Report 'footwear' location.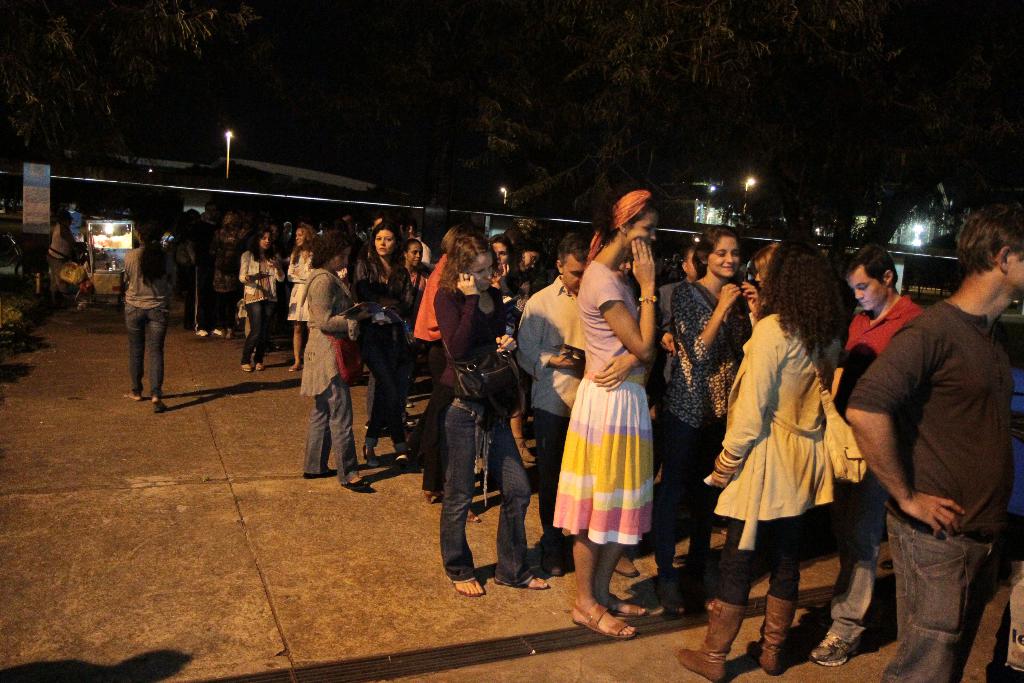
Report: region(604, 595, 649, 618).
